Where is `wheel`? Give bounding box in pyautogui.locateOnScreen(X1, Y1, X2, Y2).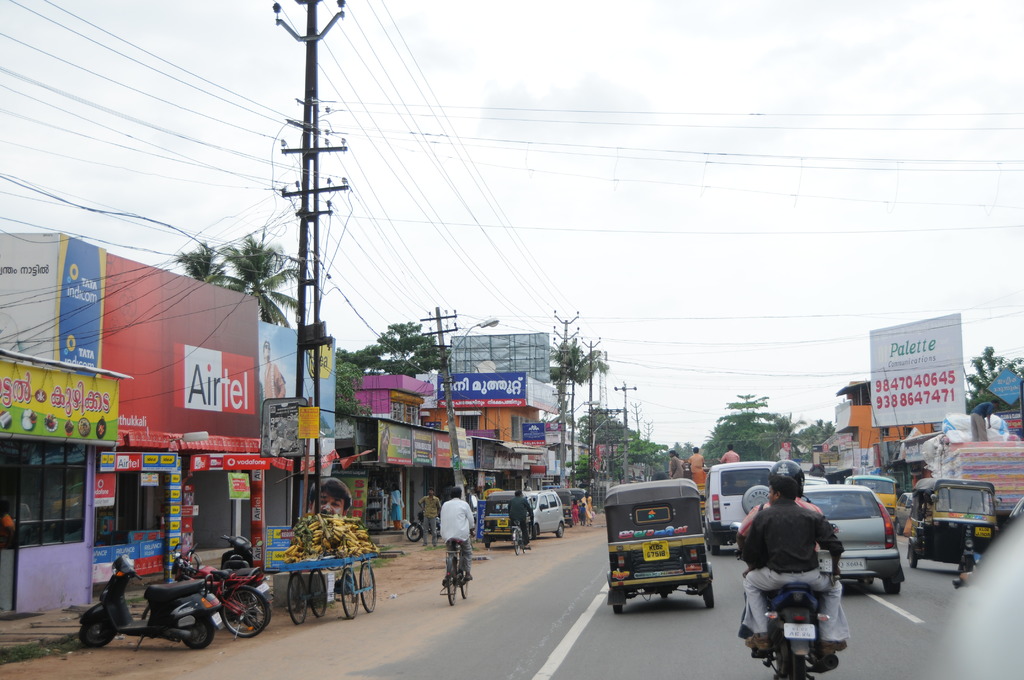
pyautogui.locateOnScreen(514, 526, 524, 552).
